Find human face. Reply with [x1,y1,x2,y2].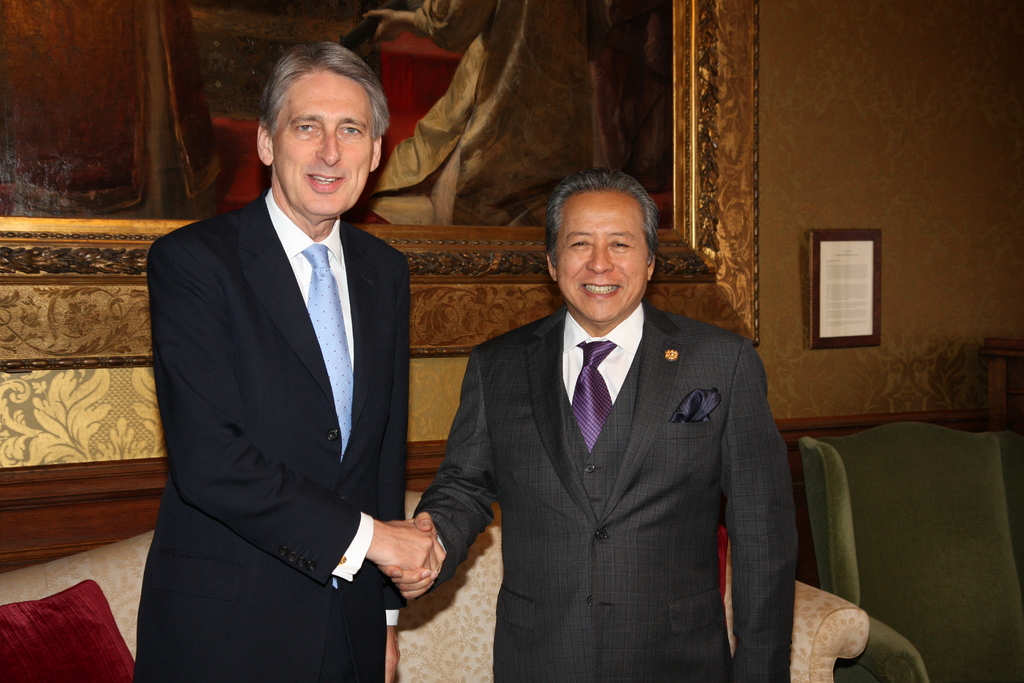
[547,185,655,325].
